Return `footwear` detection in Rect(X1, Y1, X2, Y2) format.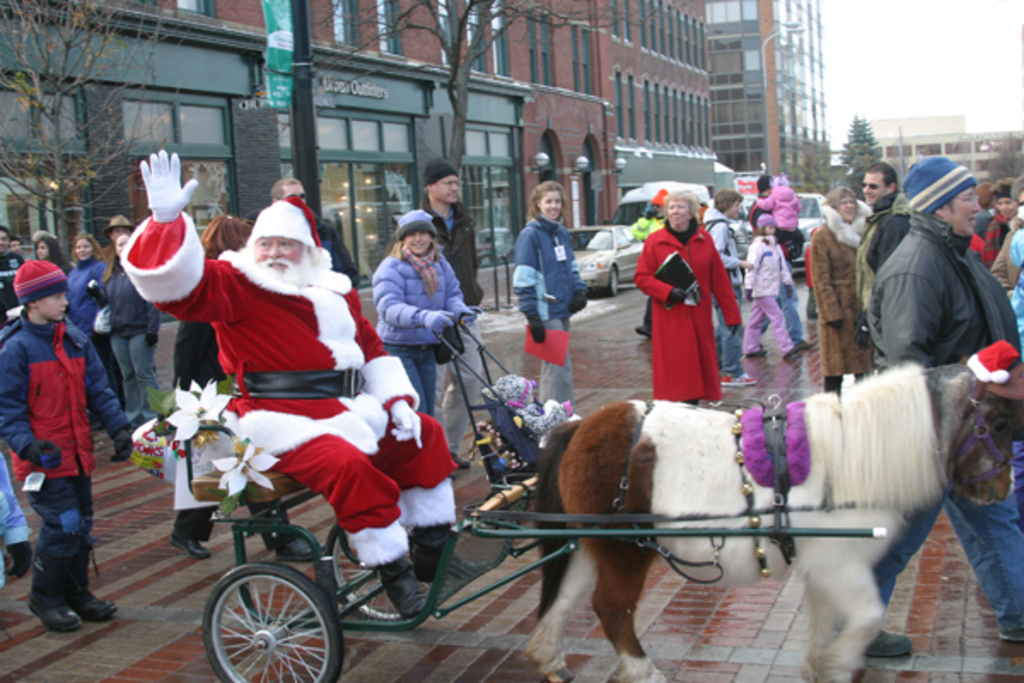
Rect(14, 487, 92, 642).
